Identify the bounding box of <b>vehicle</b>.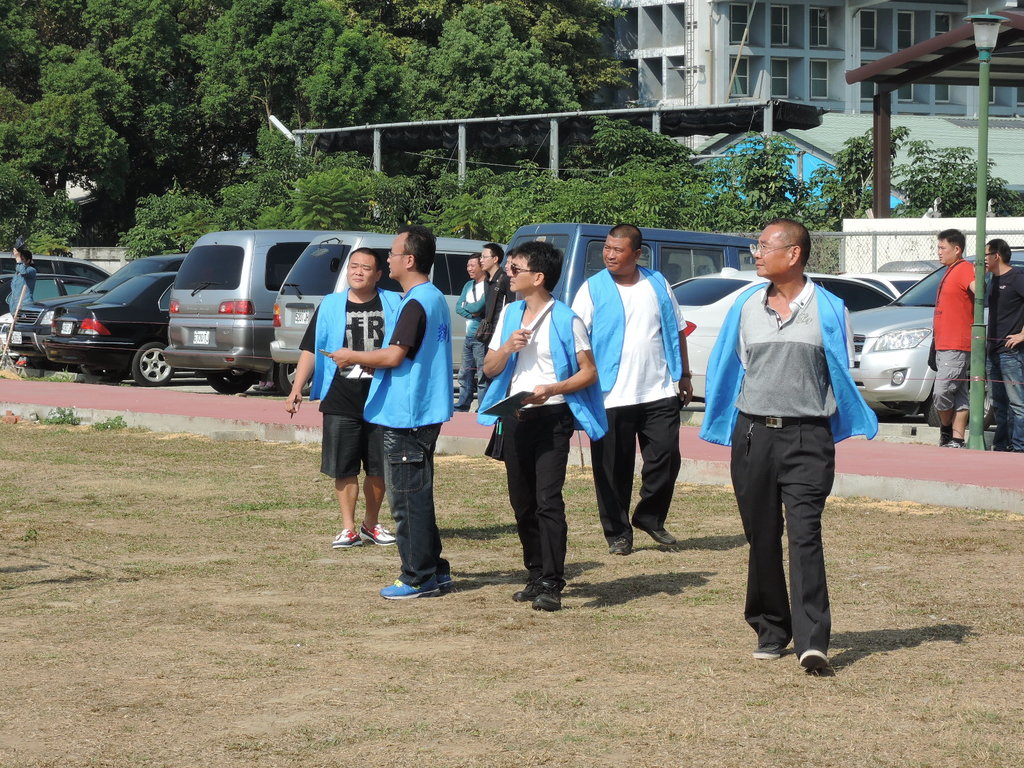
<box>0,252,194,386</box>.
